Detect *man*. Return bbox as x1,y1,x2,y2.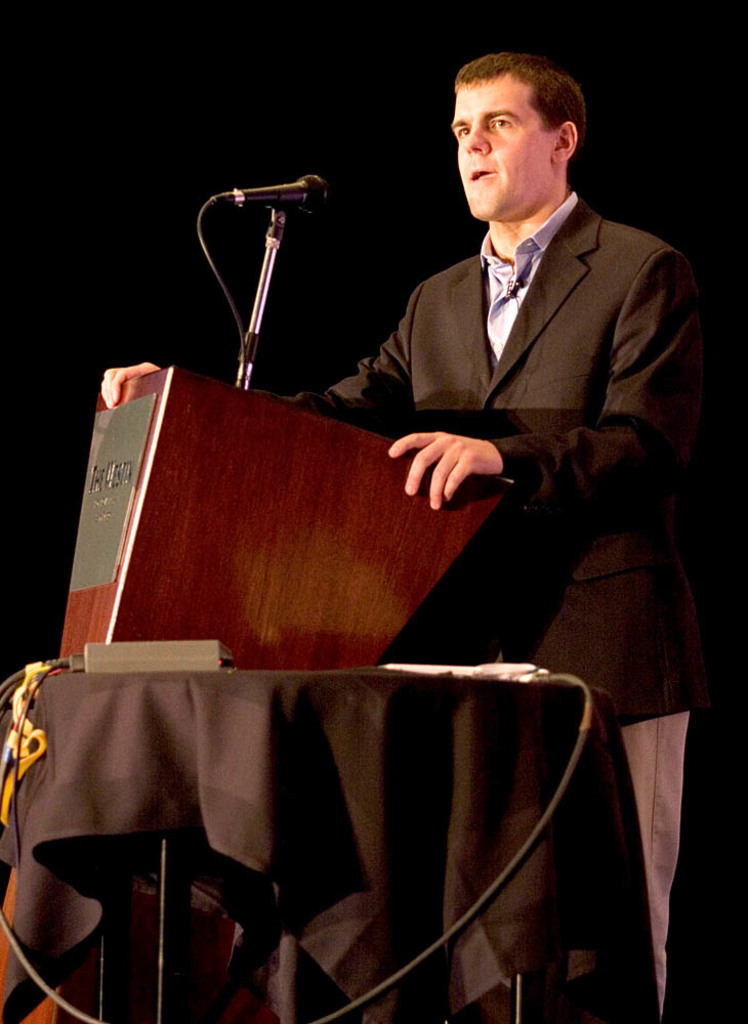
223,51,700,846.
